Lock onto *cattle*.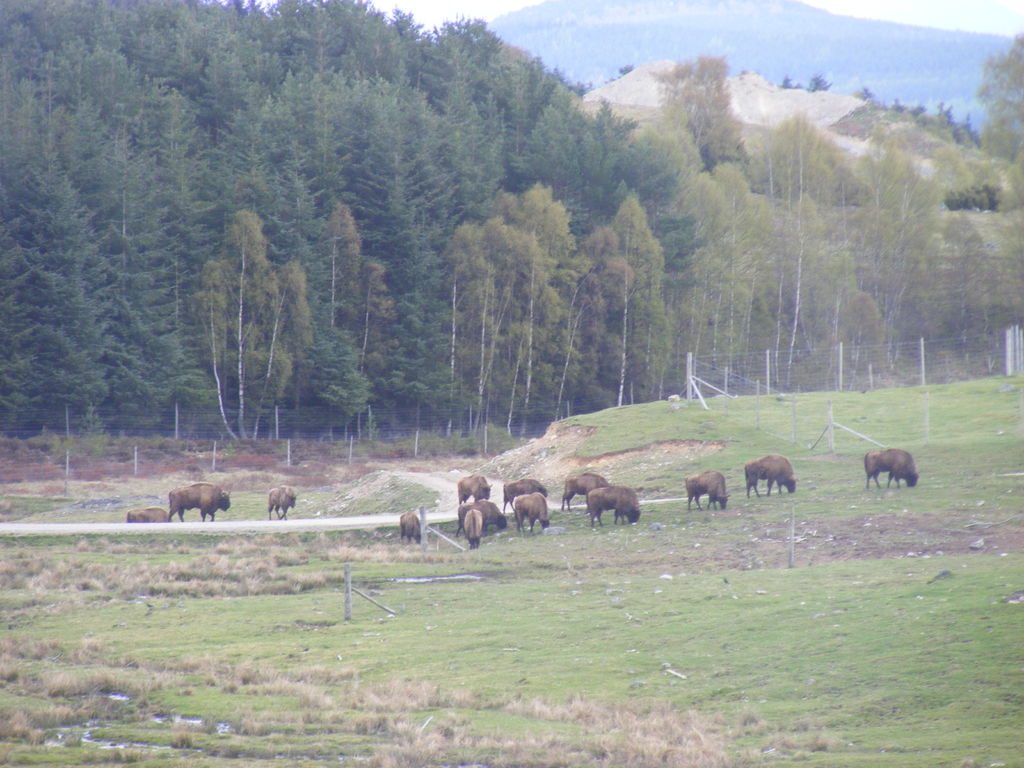
Locked: <box>398,509,424,541</box>.
